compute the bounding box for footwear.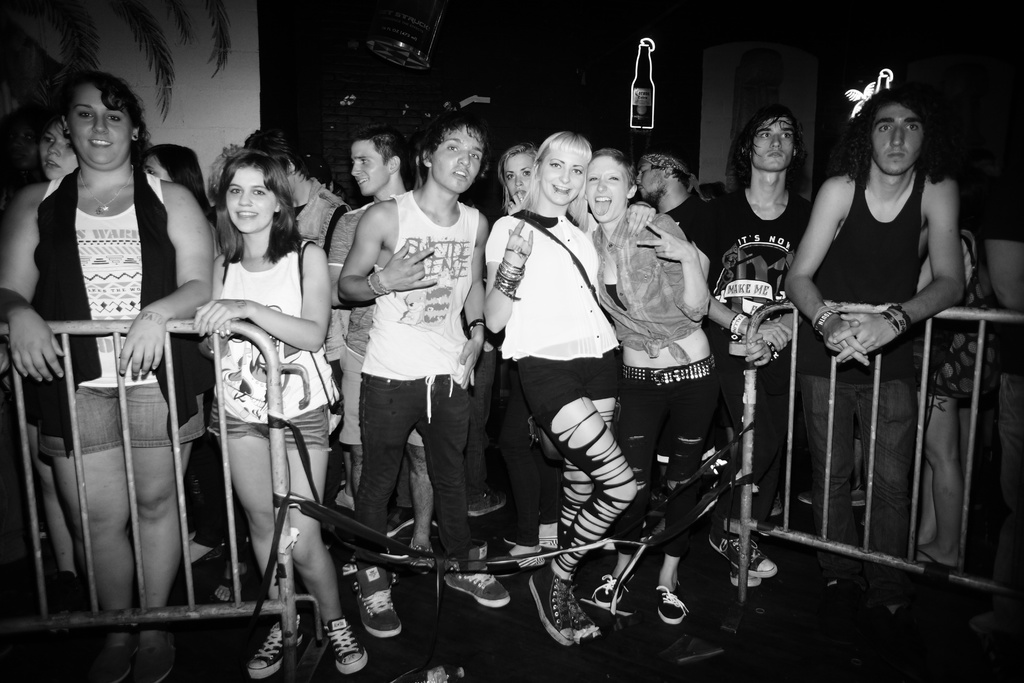
442:536:510:609.
